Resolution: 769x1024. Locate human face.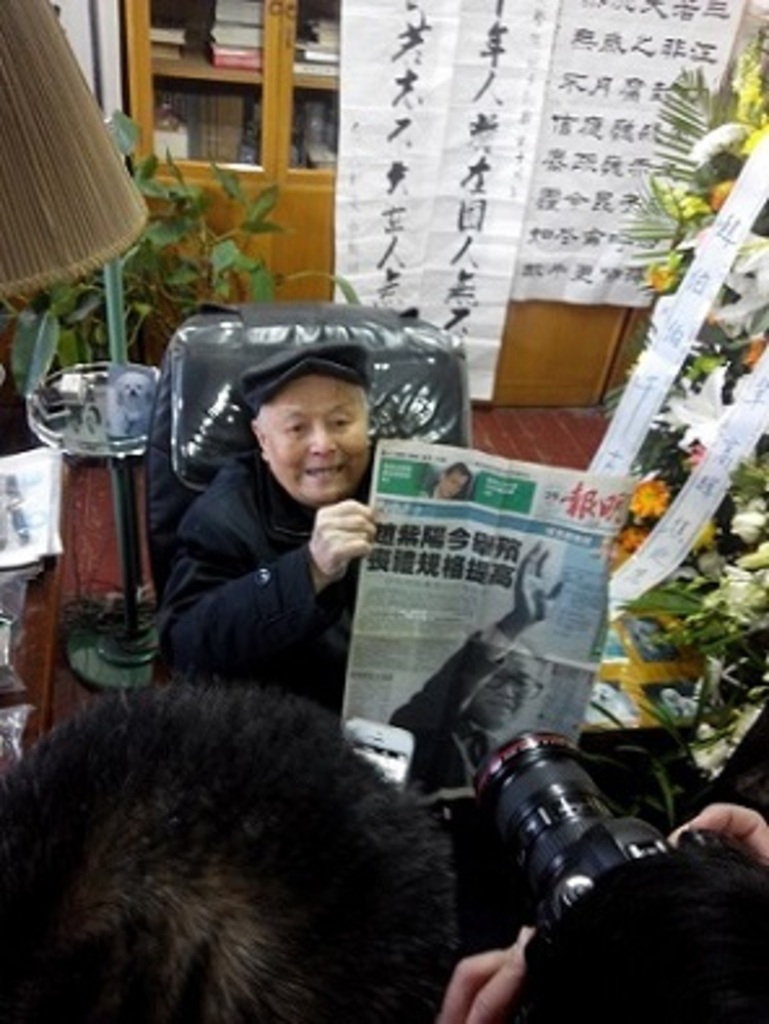
<bbox>257, 377, 366, 504</bbox>.
